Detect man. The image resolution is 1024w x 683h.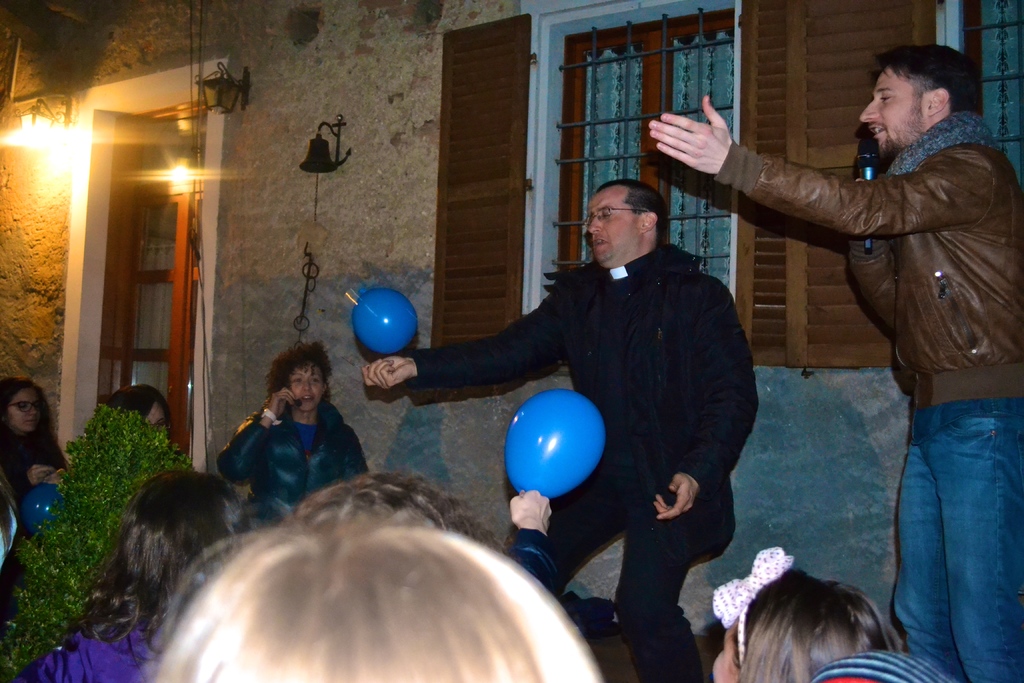
{"x1": 708, "y1": 45, "x2": 1020, "y2": 619}.
